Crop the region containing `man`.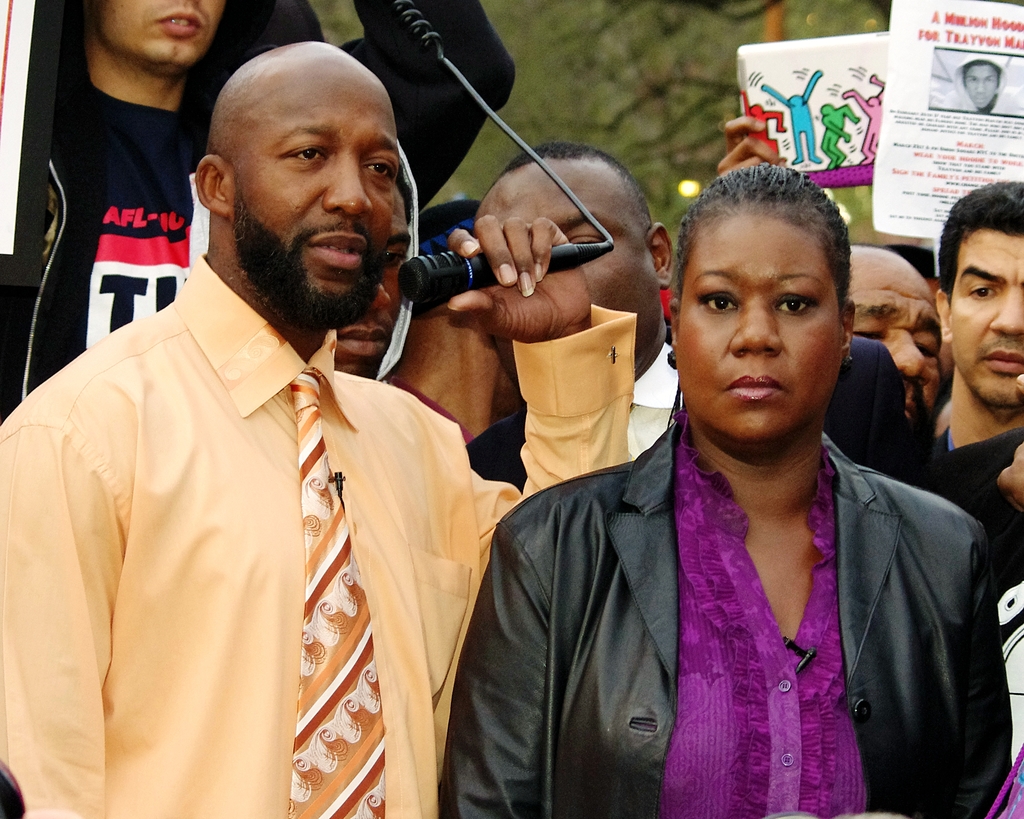
Crop region: x1=929, y1=56, x2=1023, y2=116.
